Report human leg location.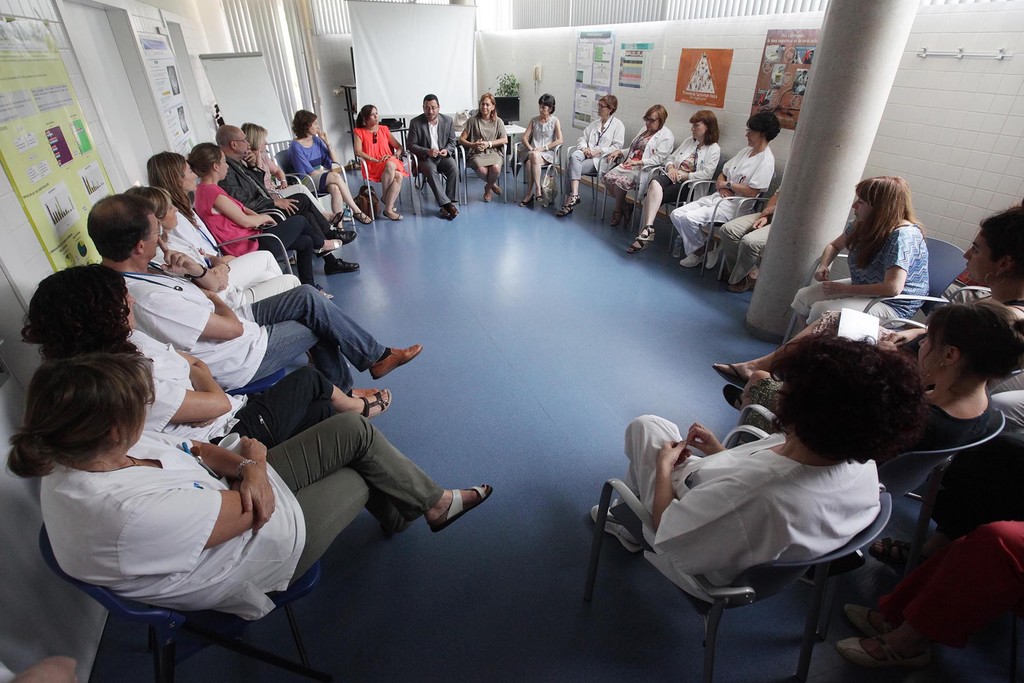
Report: bbox=(475, 146, 495, 201).
